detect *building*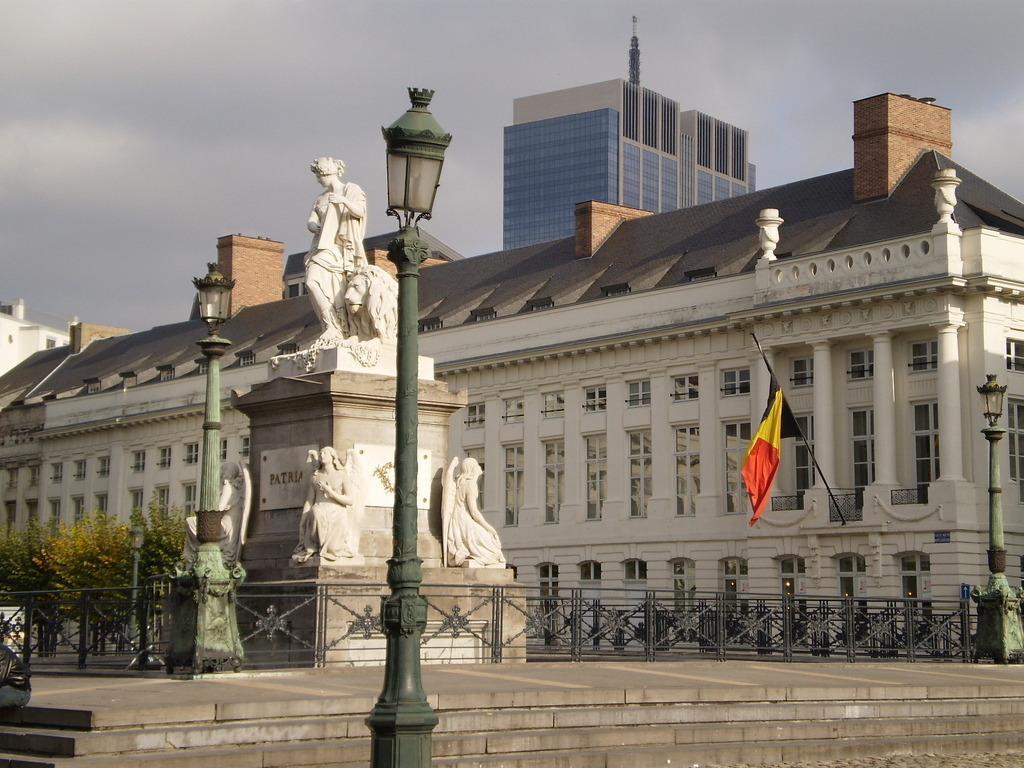
crop(495, 13, 764, 248)
